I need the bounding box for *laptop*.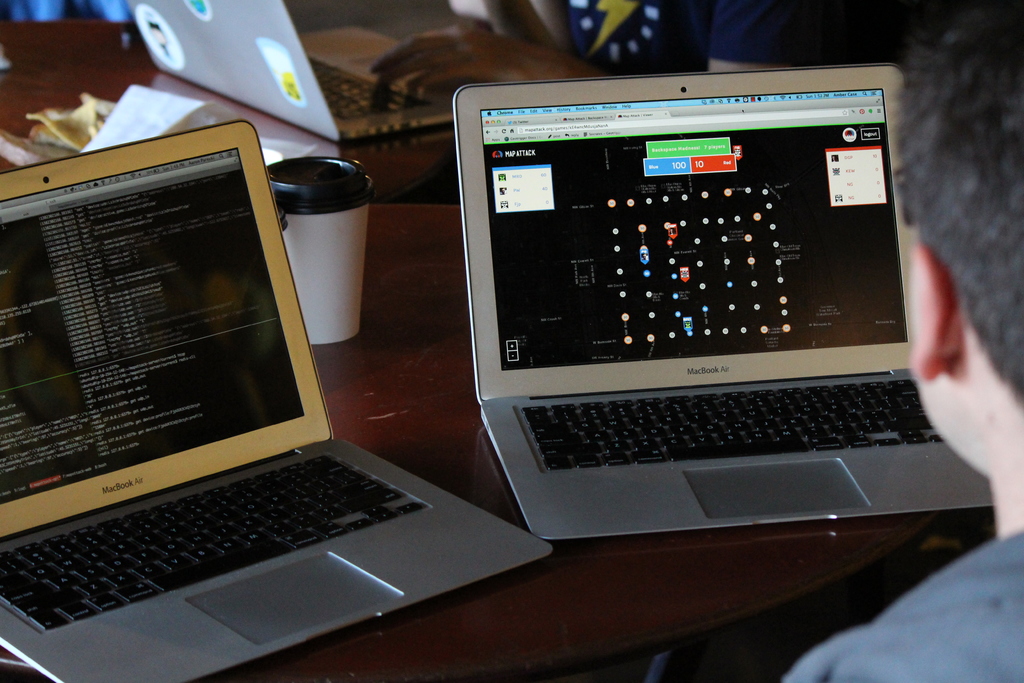
Here it is: (left=125, top=0, right=451, bottom=142).
